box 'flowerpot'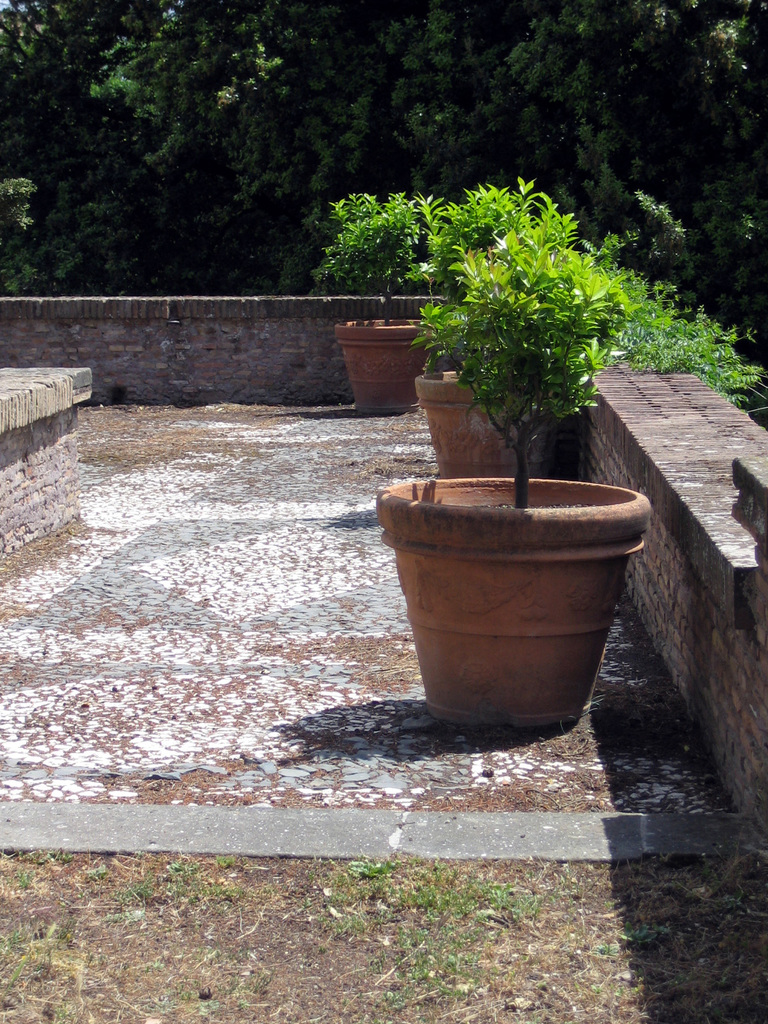
415,371,581,475
